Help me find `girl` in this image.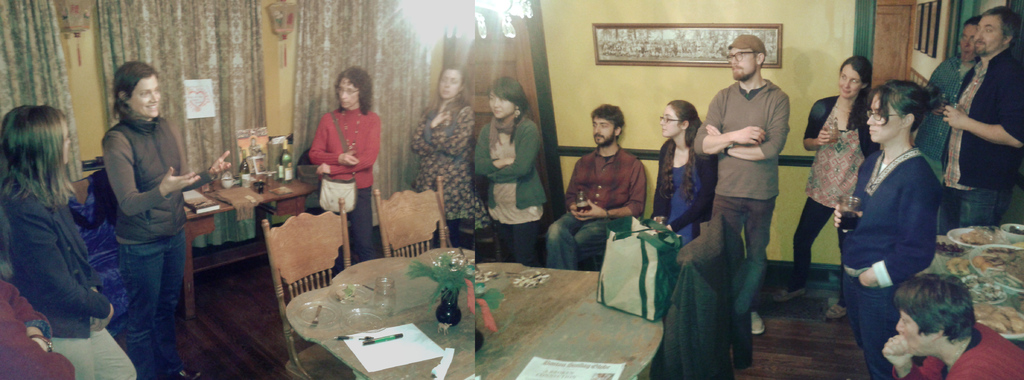
Found it: bbox(412, 59, 489, 253).
